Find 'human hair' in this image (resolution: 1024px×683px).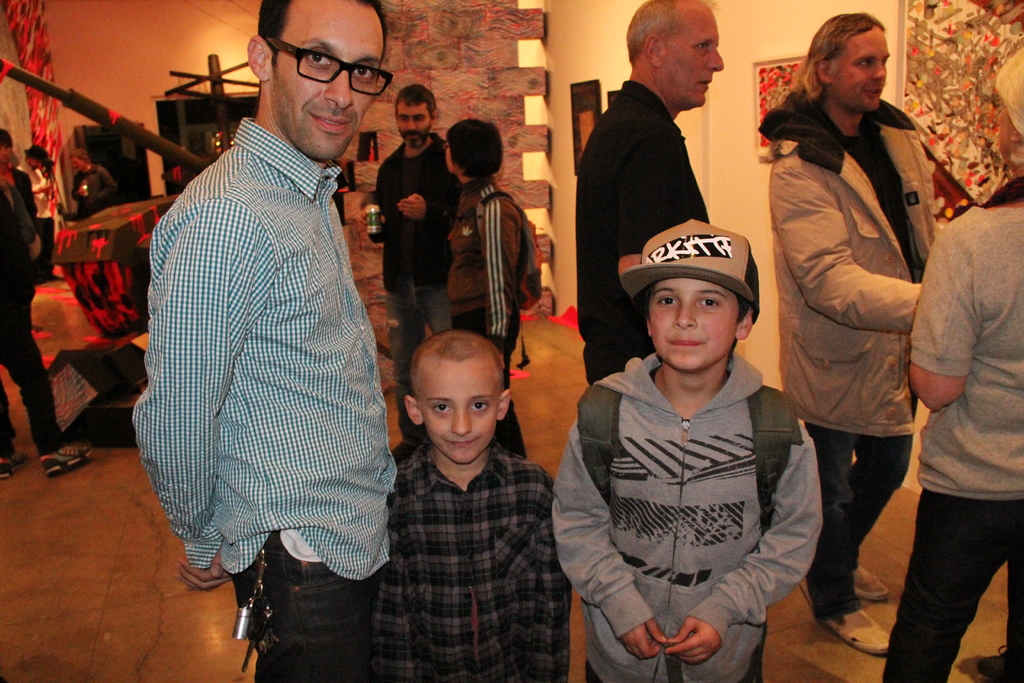
[445, 117, 505, 177].
